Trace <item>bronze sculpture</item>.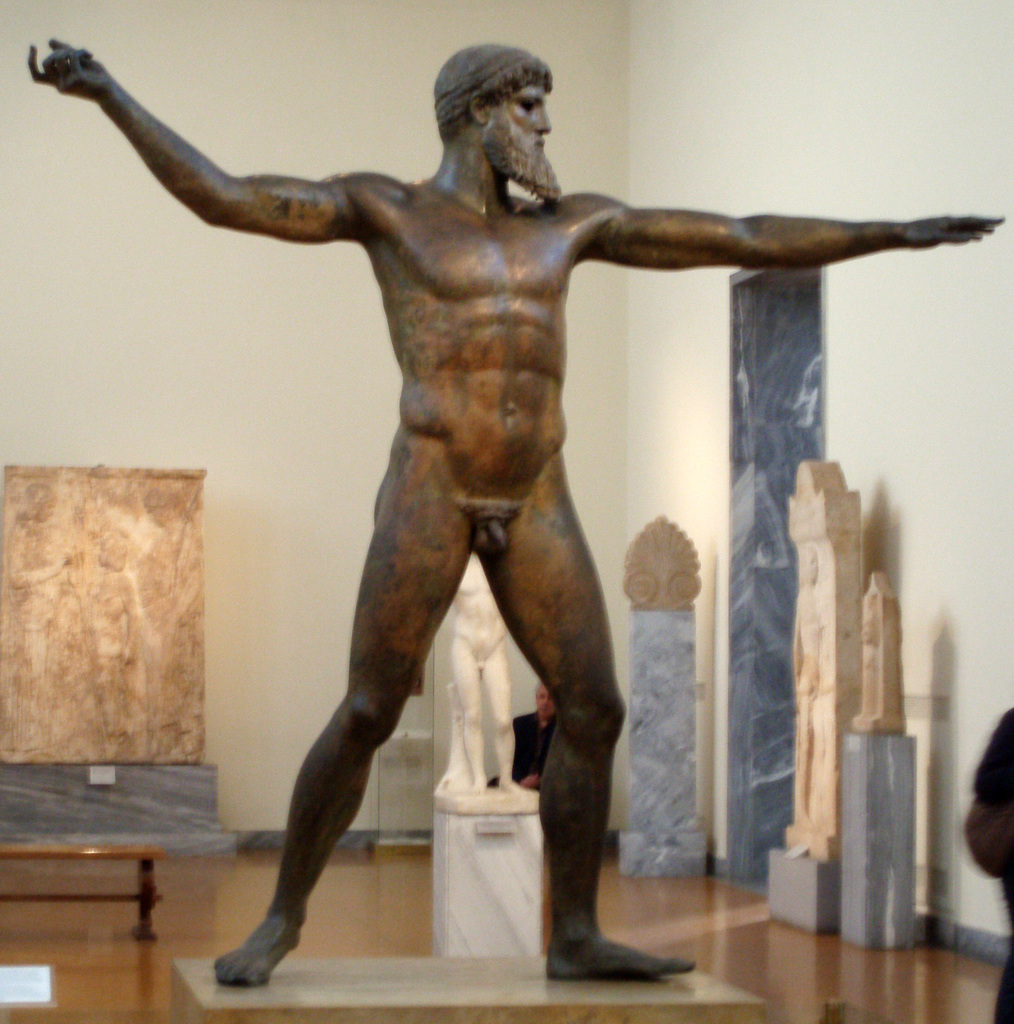
Traced to l=33, t=72, r=848, b=957.
